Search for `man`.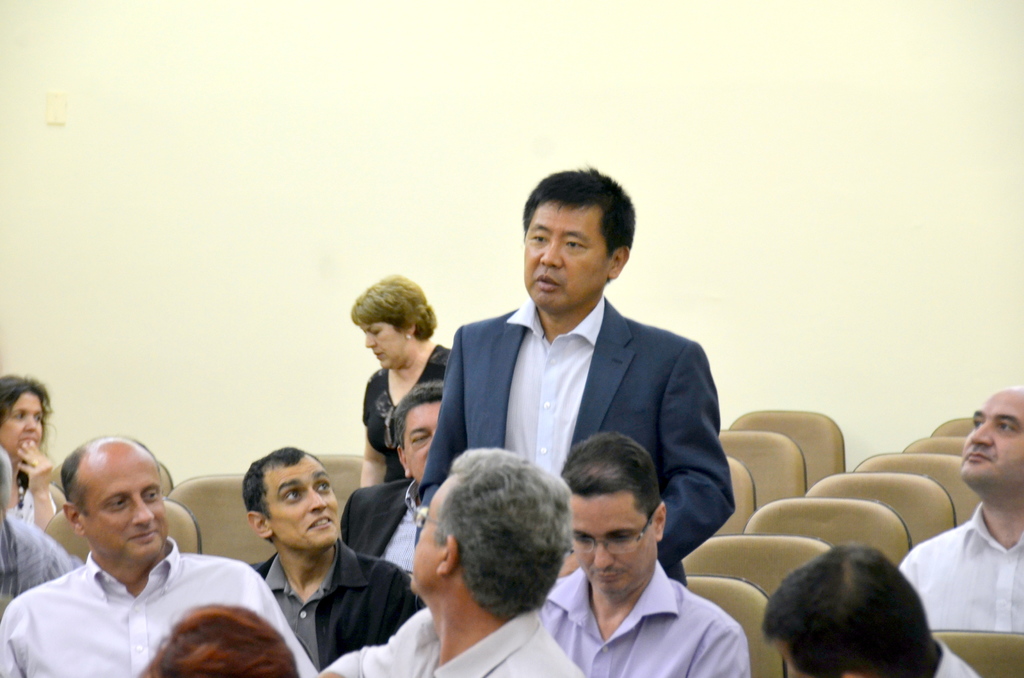
Found at {"x1": 321, "y1": 444, "x2": 584, "y2": 677}.
